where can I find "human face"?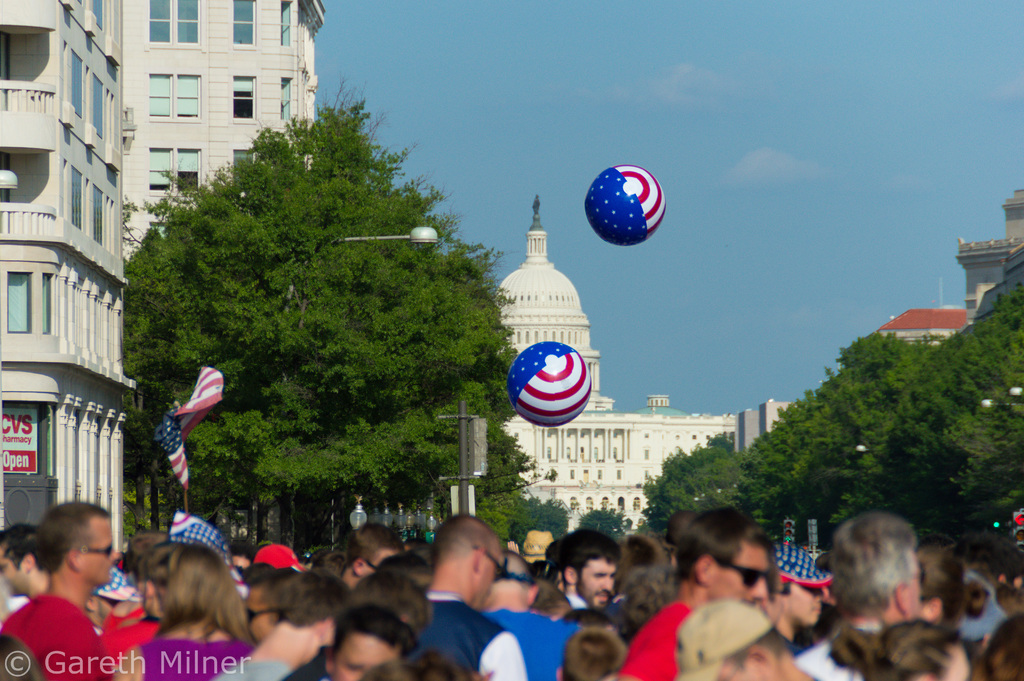
You can find it at l=467, t=548, r=502, b=610.
